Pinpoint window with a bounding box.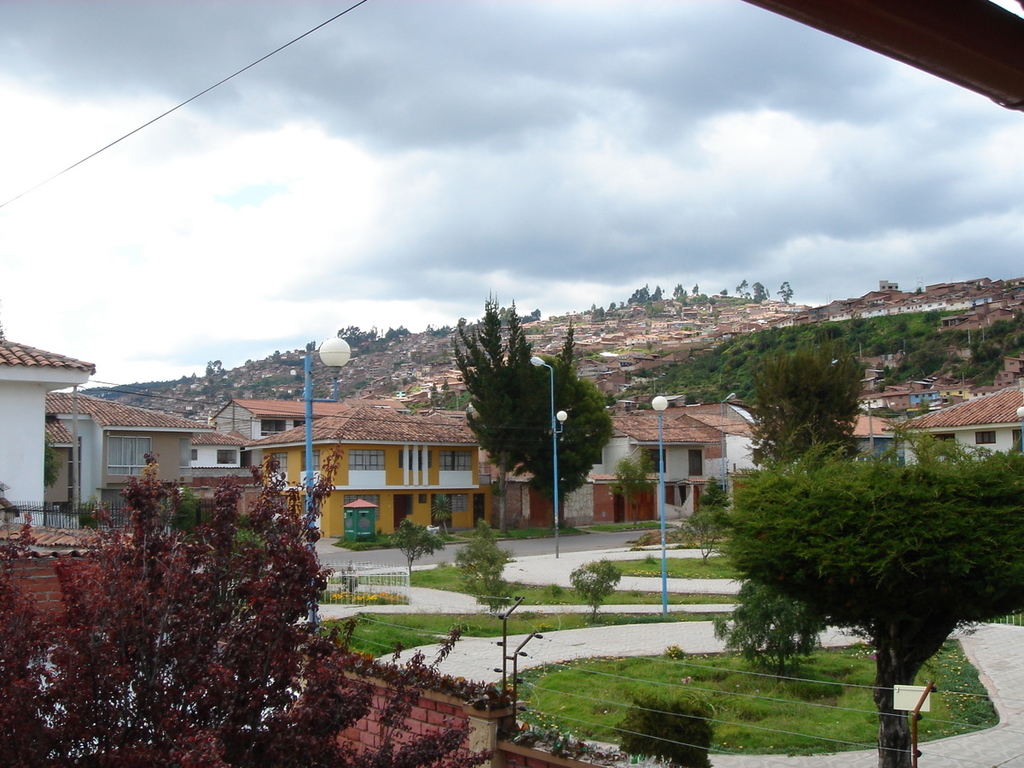
<region>220, 448, 236, 467</region>.
